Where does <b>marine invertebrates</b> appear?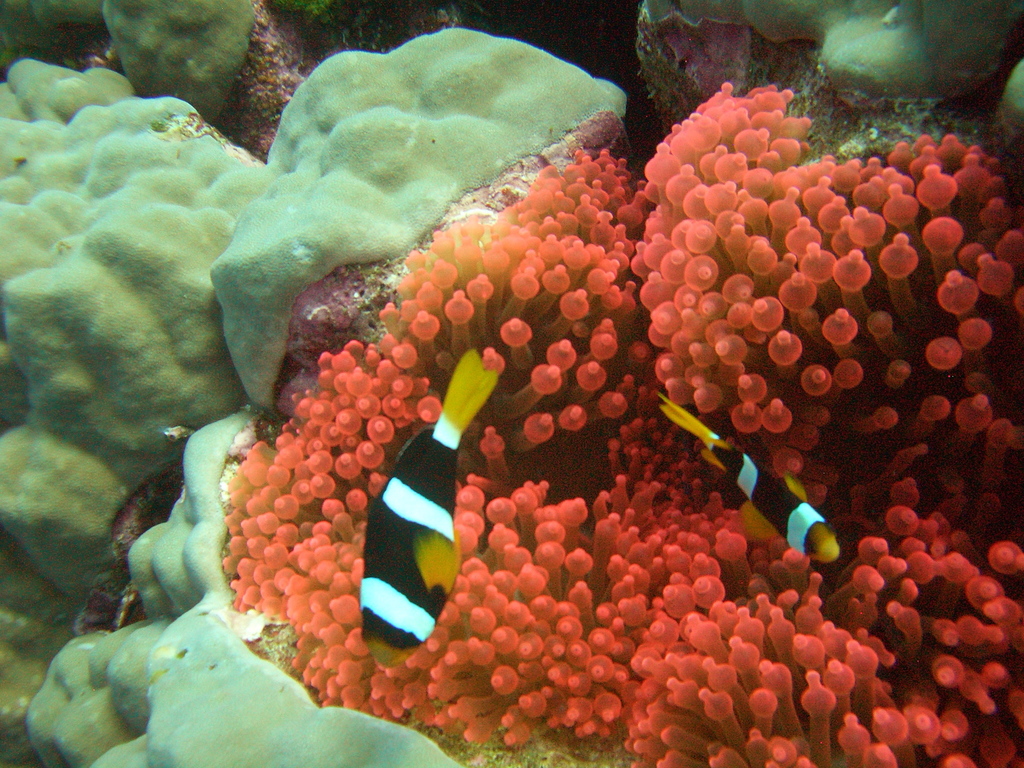
Appears at rect(154, 104, 941, 765).
